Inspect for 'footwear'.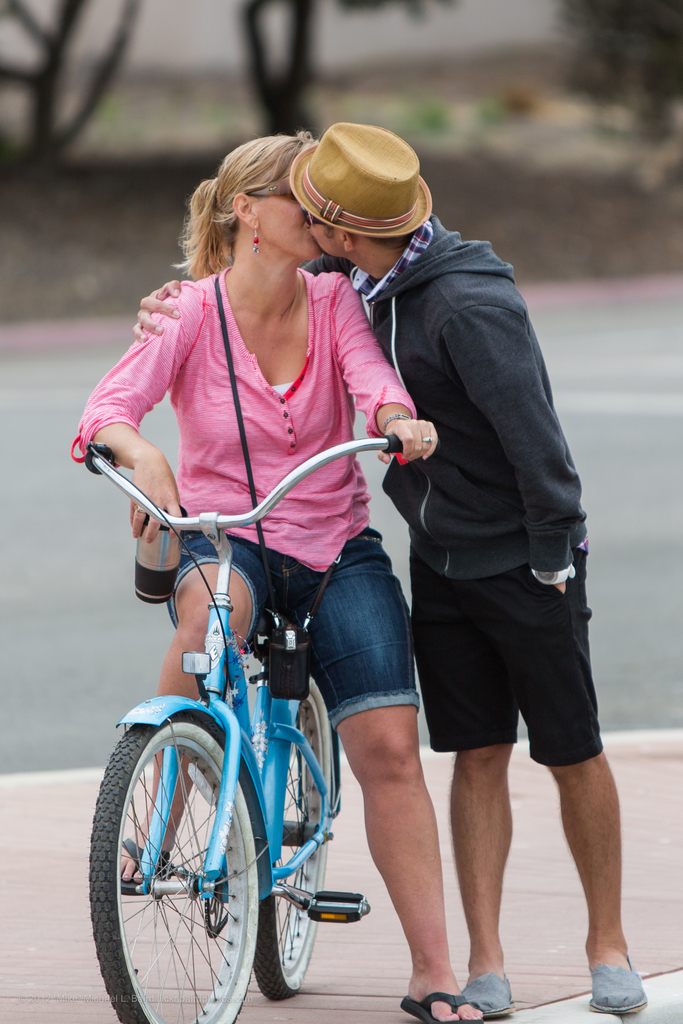
Inspection: region(117, 840, 174, 896).
